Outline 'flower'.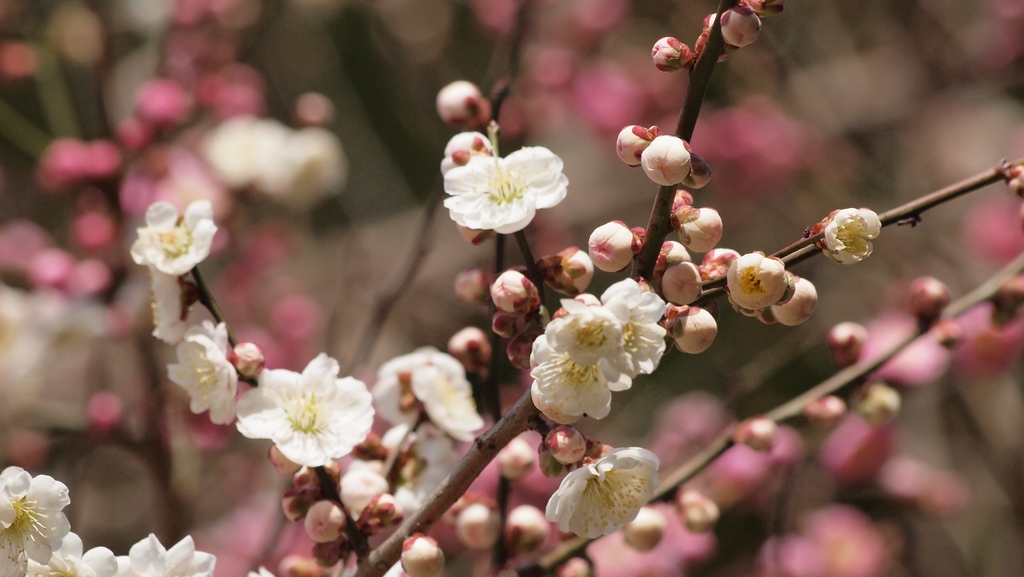
Outline: box(438, 119, 570, 238).
